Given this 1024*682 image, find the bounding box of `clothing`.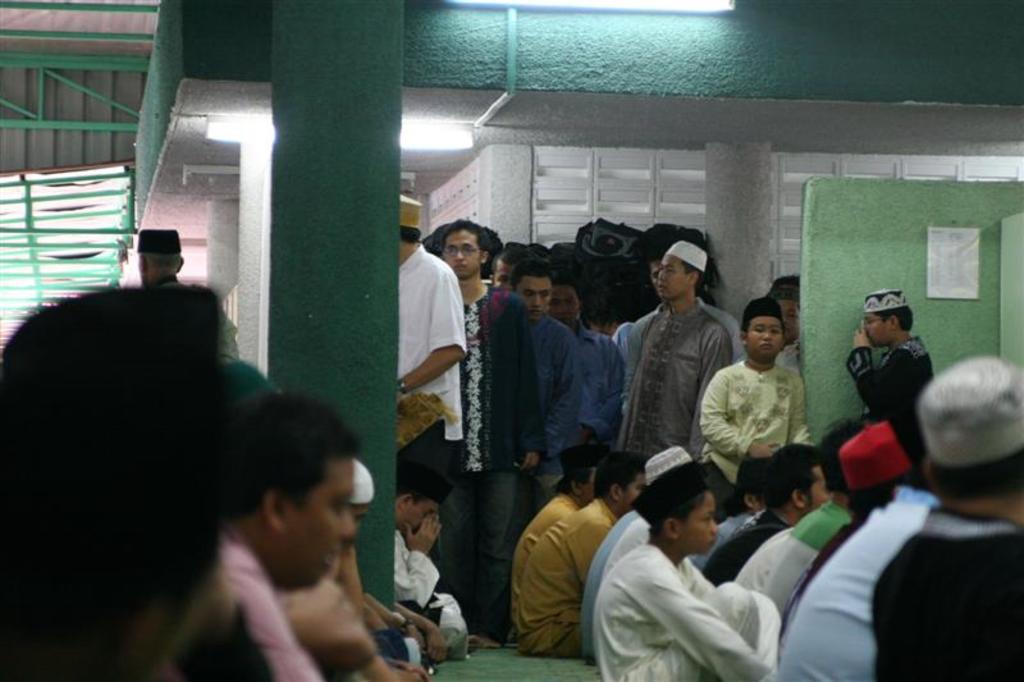
l=520, t=499, r=617, b=659.
